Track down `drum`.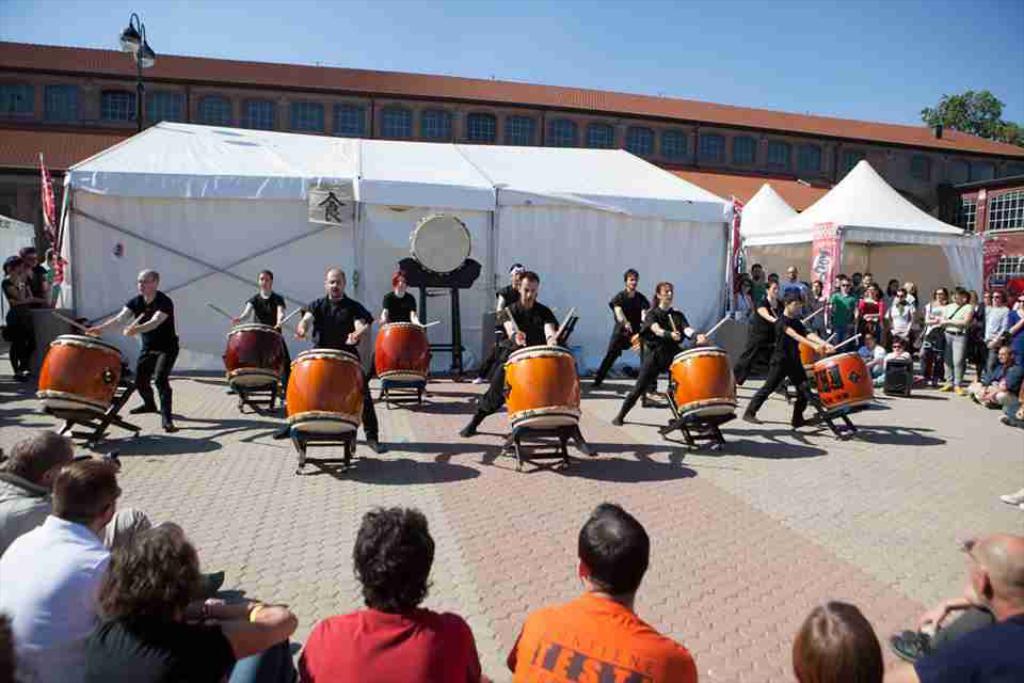
Tracked to bbox=[505, 345, 583, 432].
